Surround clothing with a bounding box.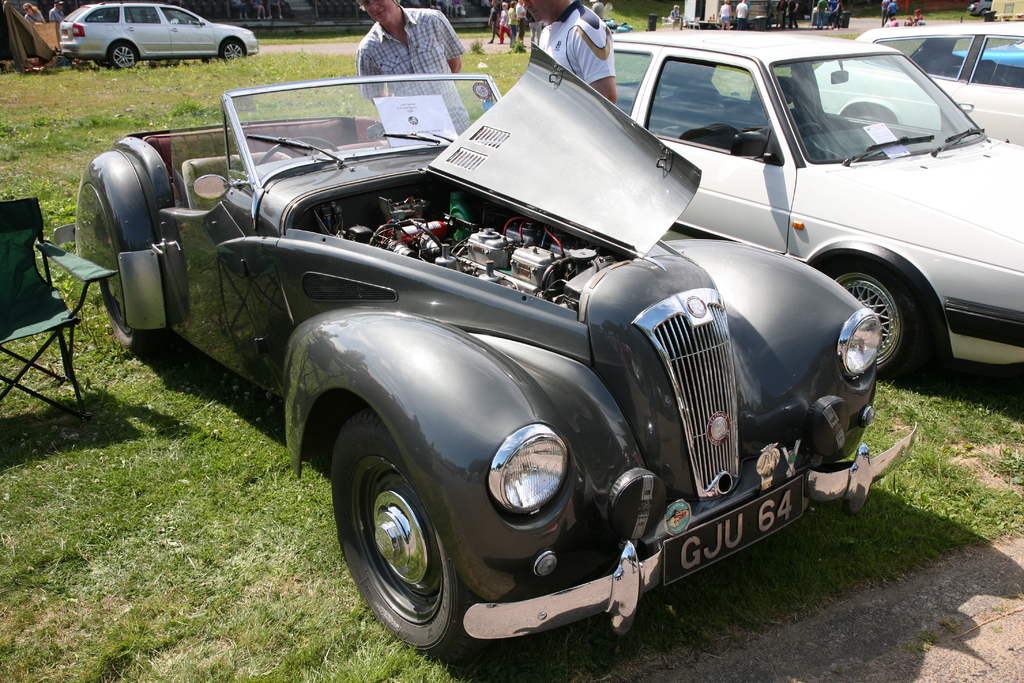
[829,0,840,22].
